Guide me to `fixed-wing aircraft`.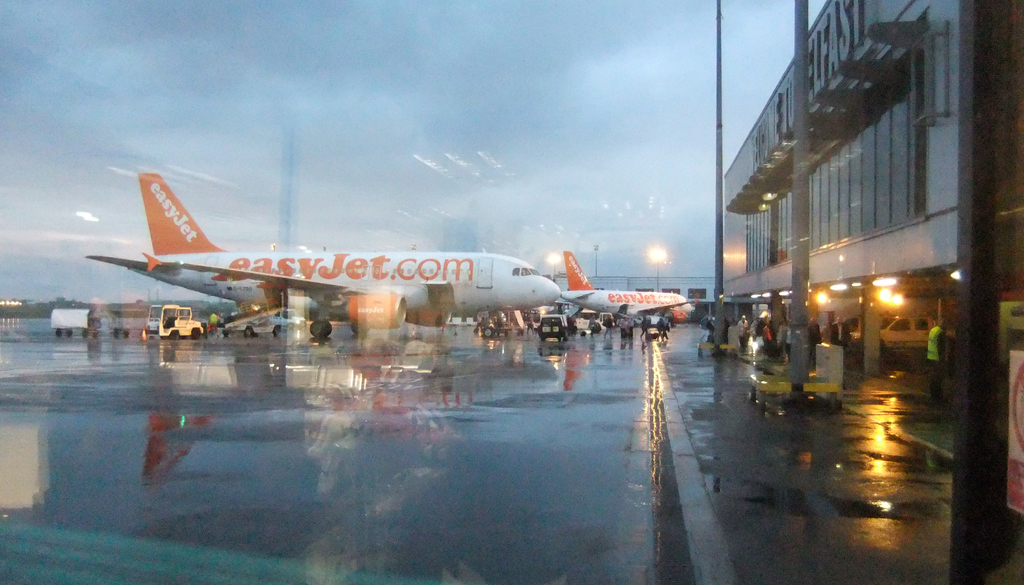
Guidance: (x1=75, y1=166, x2=559, y2=349).
